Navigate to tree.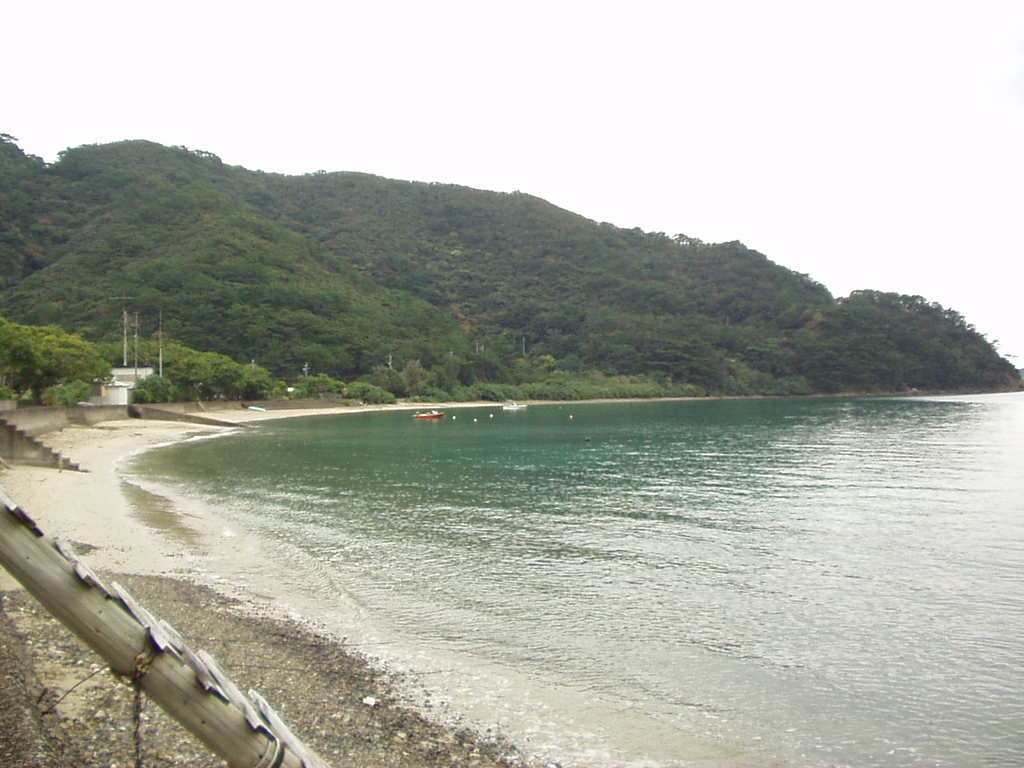
Navigation target: [425,354,468,394].
